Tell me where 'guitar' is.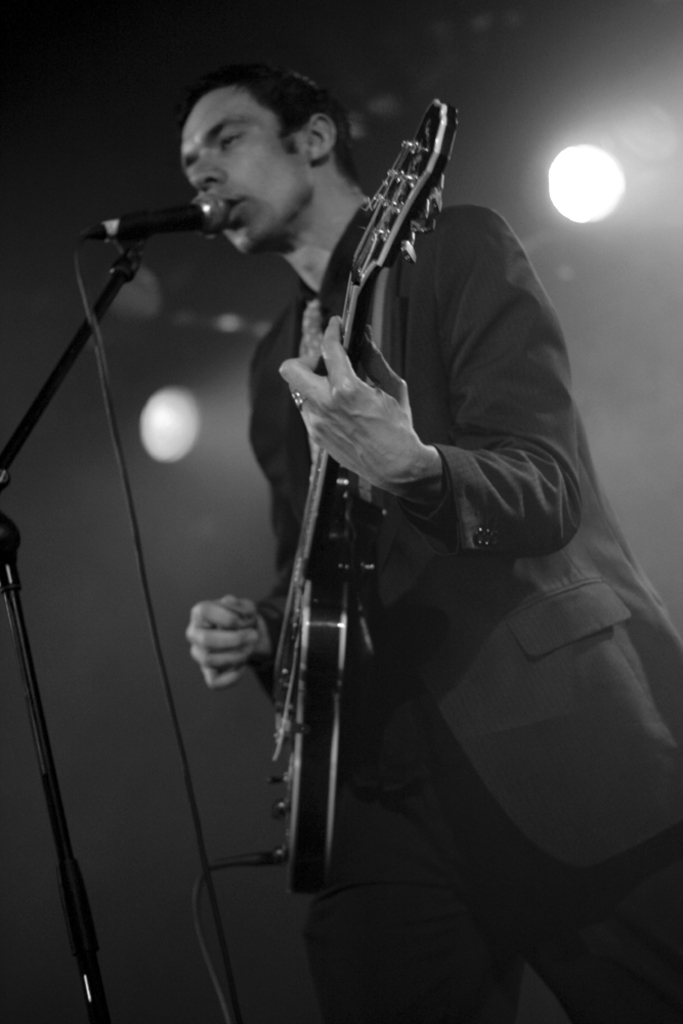
'guitar' is at 217 187 456 891.
